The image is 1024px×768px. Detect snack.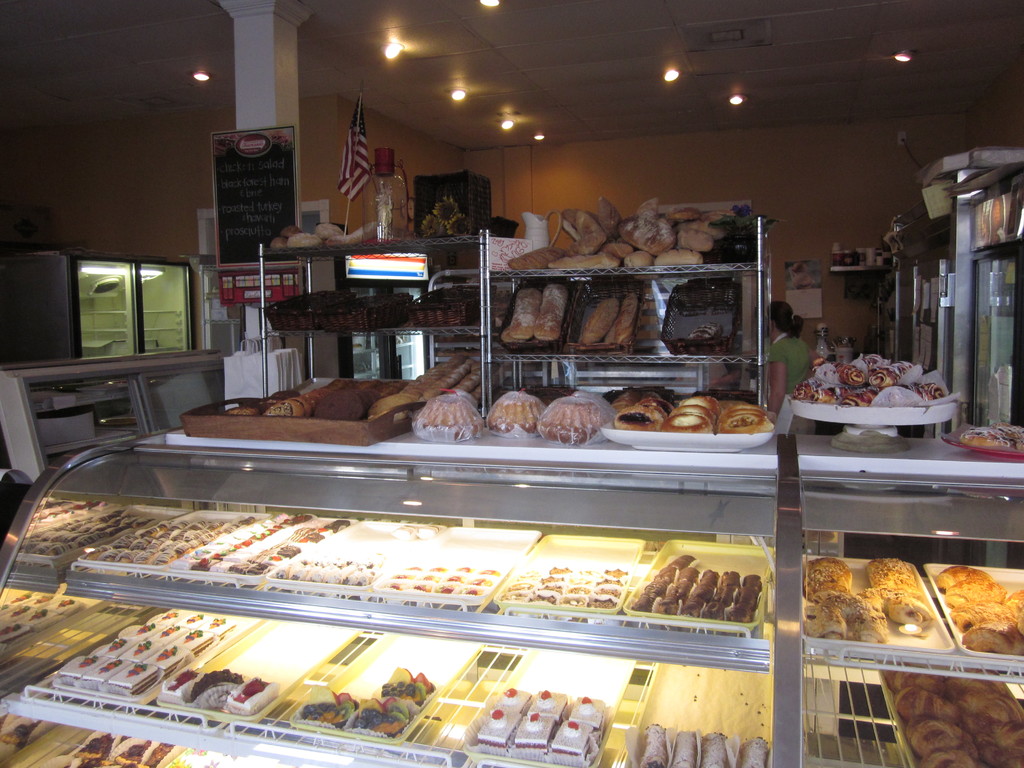
Detection: [left=532, top=282, right=562, bottom=342].
